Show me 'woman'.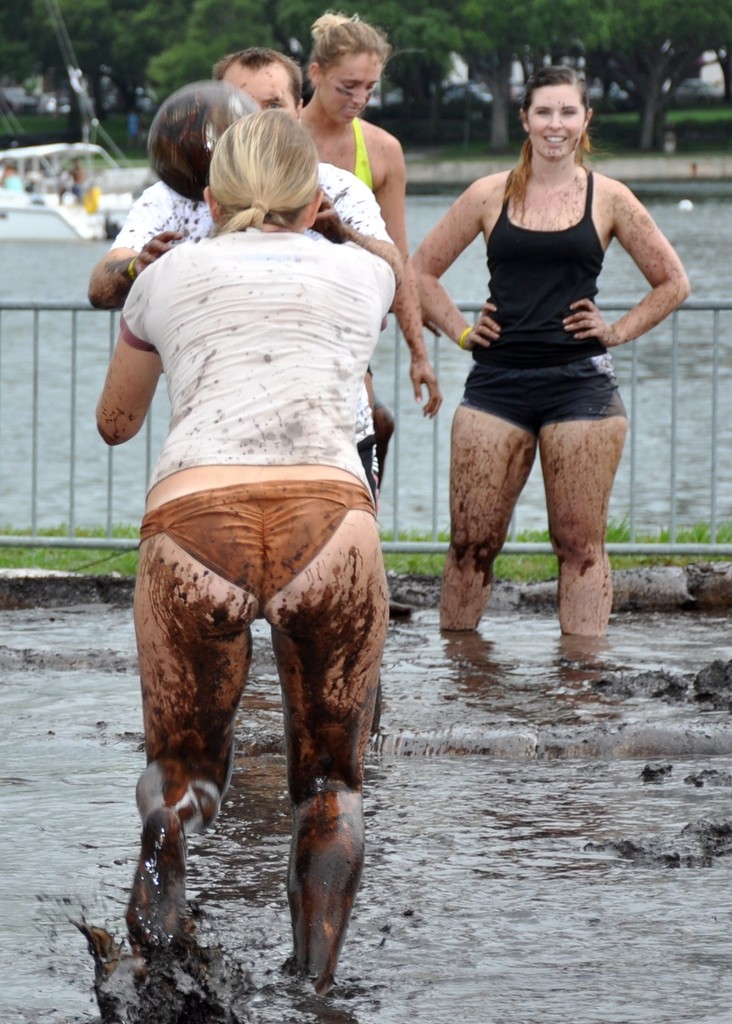
'woman' is here: select_region(298, 8, 456, 522).
